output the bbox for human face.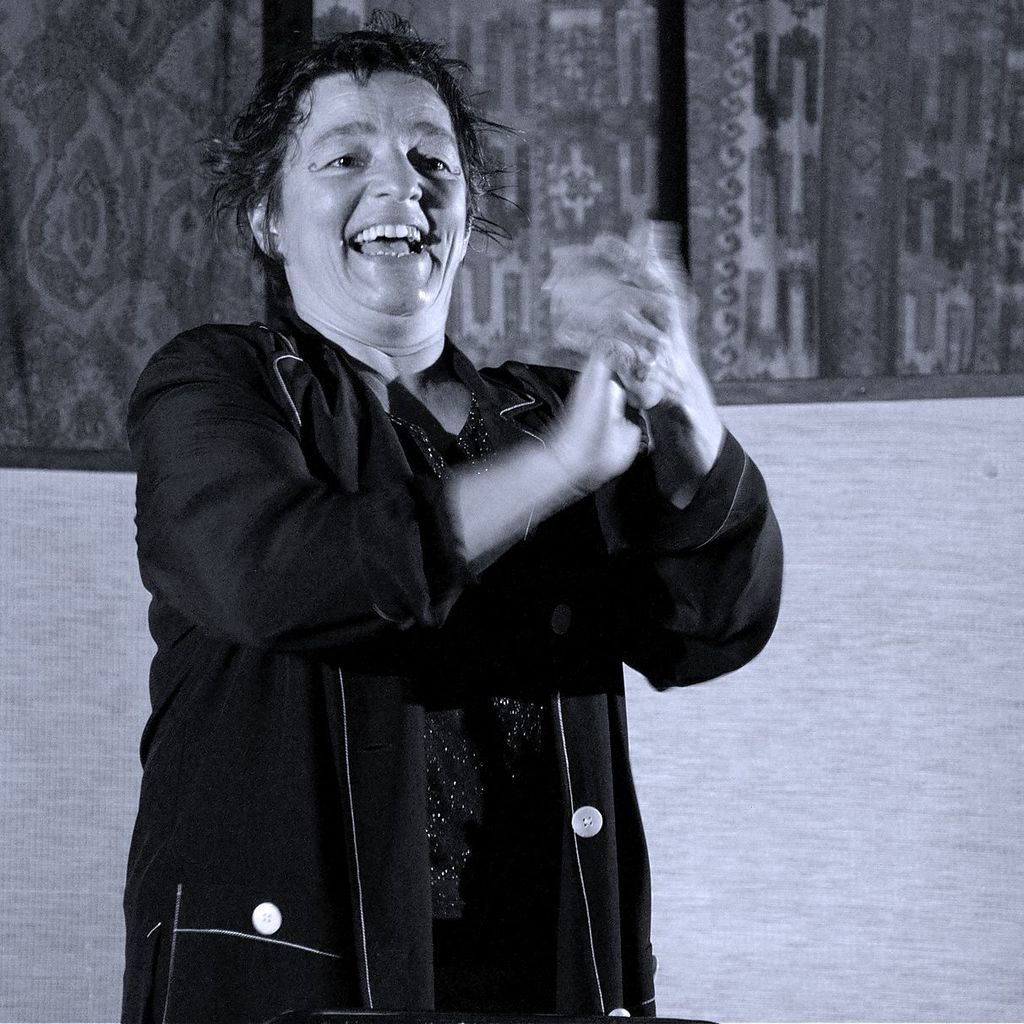
275,71,467,316.
